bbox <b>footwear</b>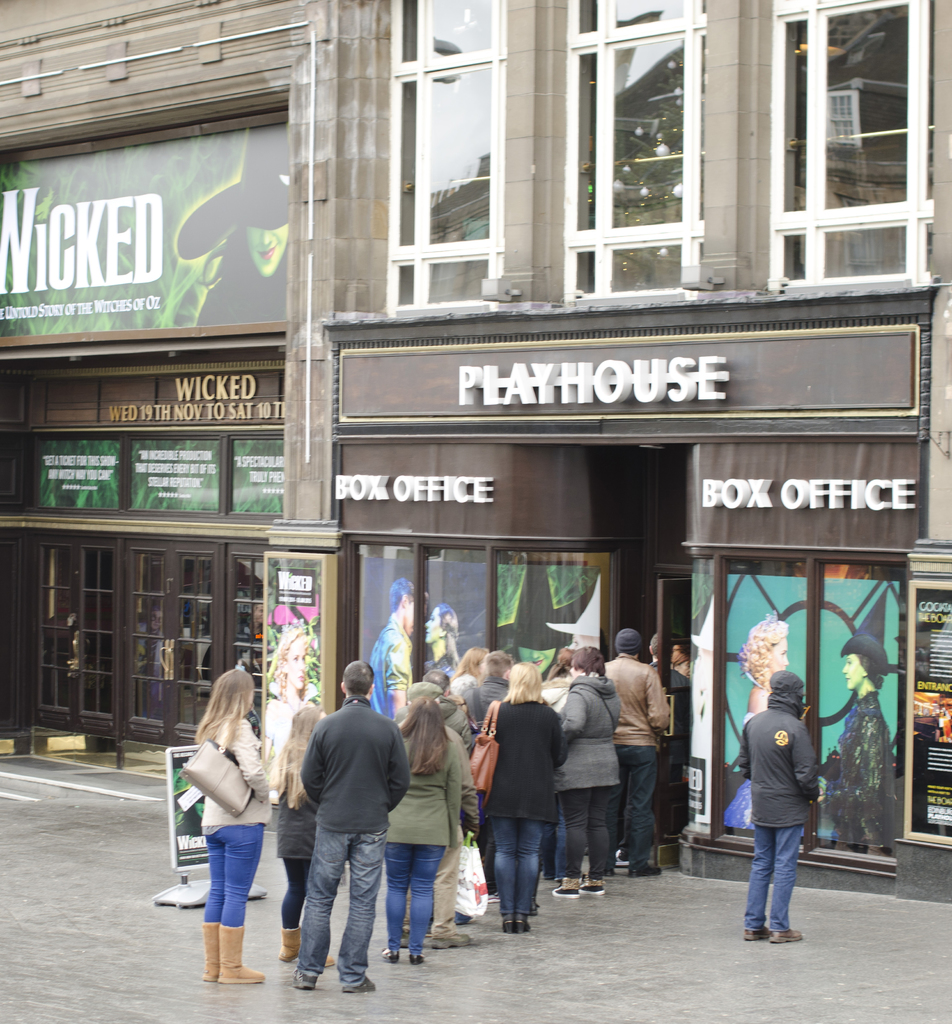
BBox(381, 948, 400, 963)
